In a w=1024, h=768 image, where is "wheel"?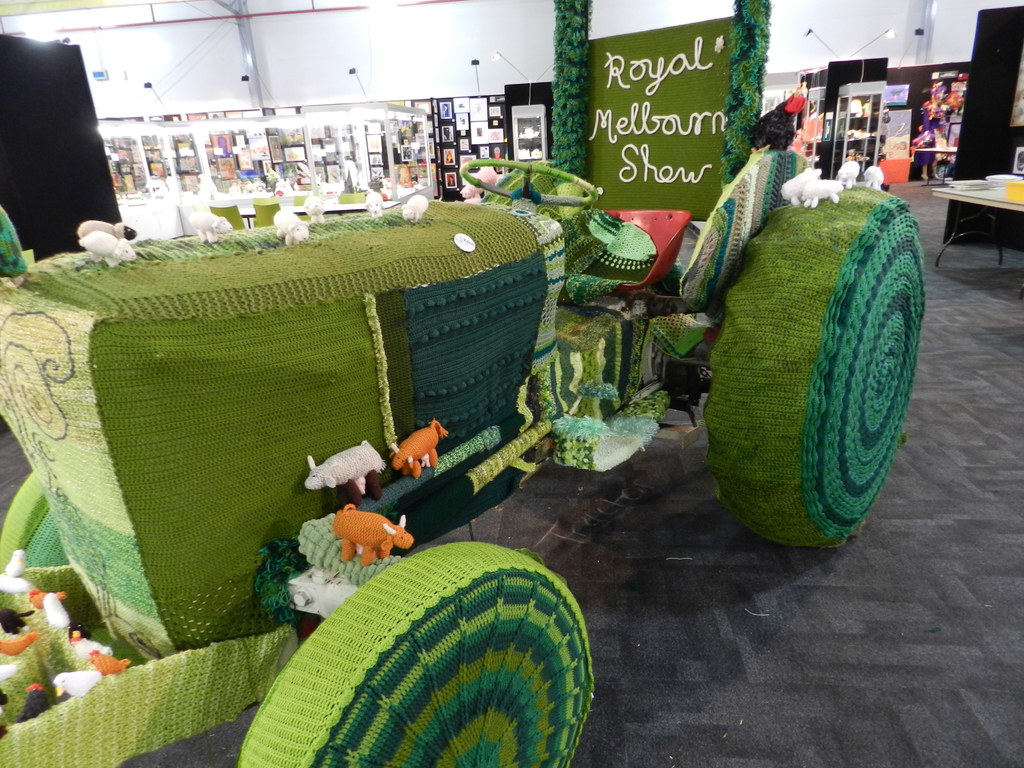
bbox=[698, 175, 927, 549].
